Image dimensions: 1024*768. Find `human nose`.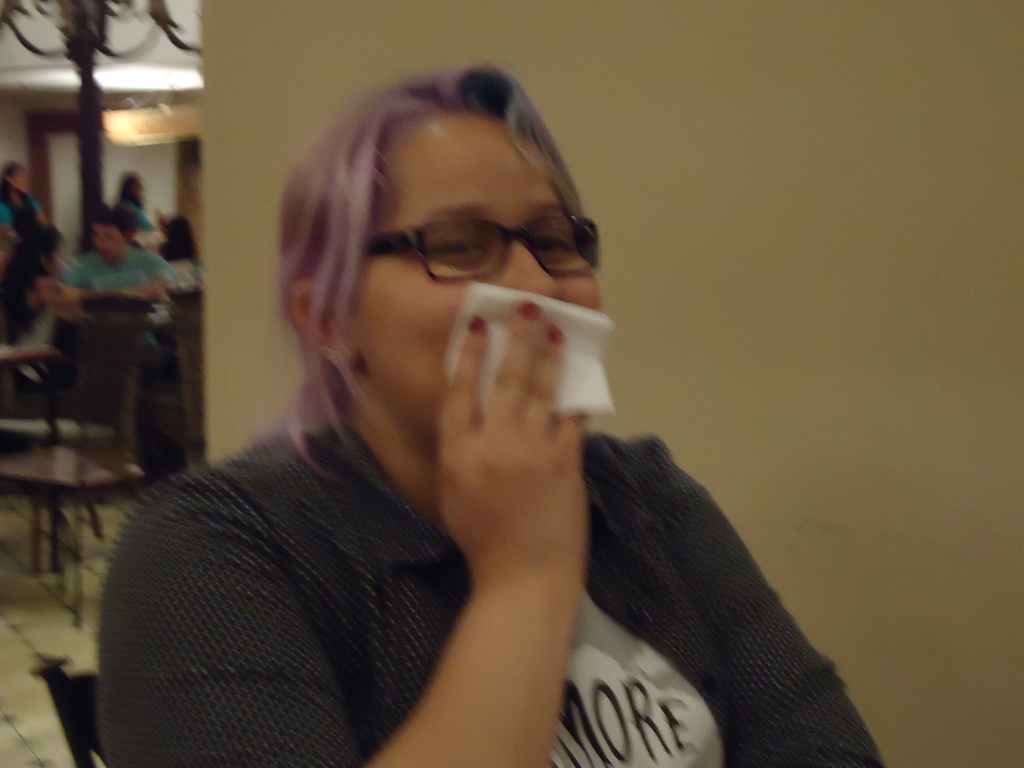
497,236,561,300.
